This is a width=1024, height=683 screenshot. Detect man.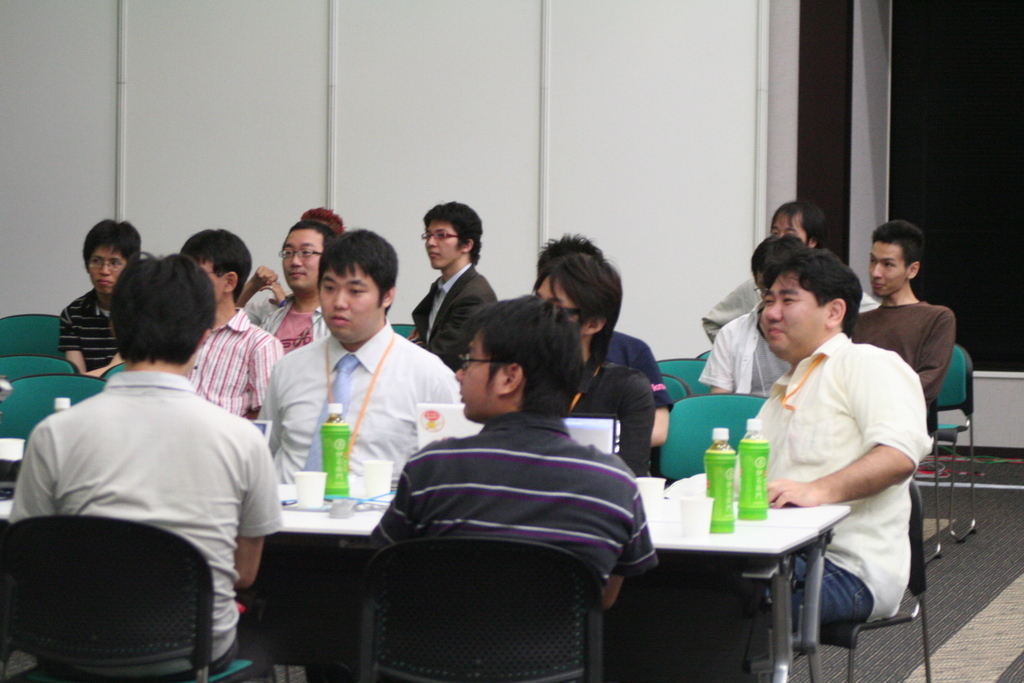
{"left": 728, "top": 247, "right": 931, "bottom": 625}.
